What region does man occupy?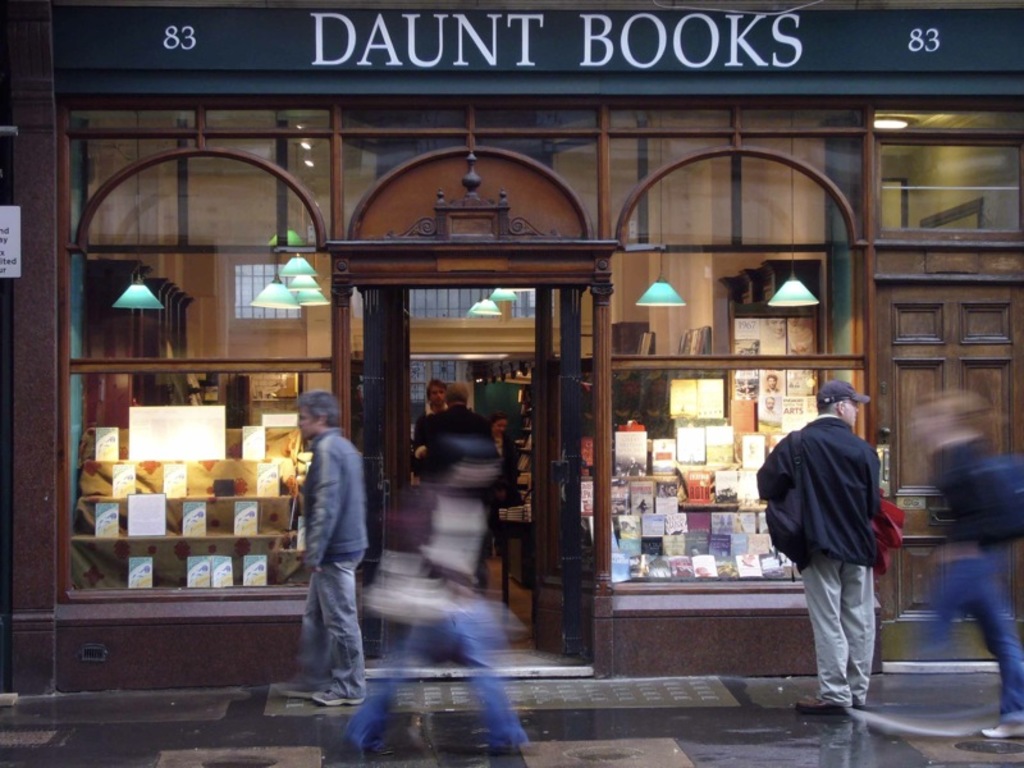
<box>415,384,507,554</box>.
